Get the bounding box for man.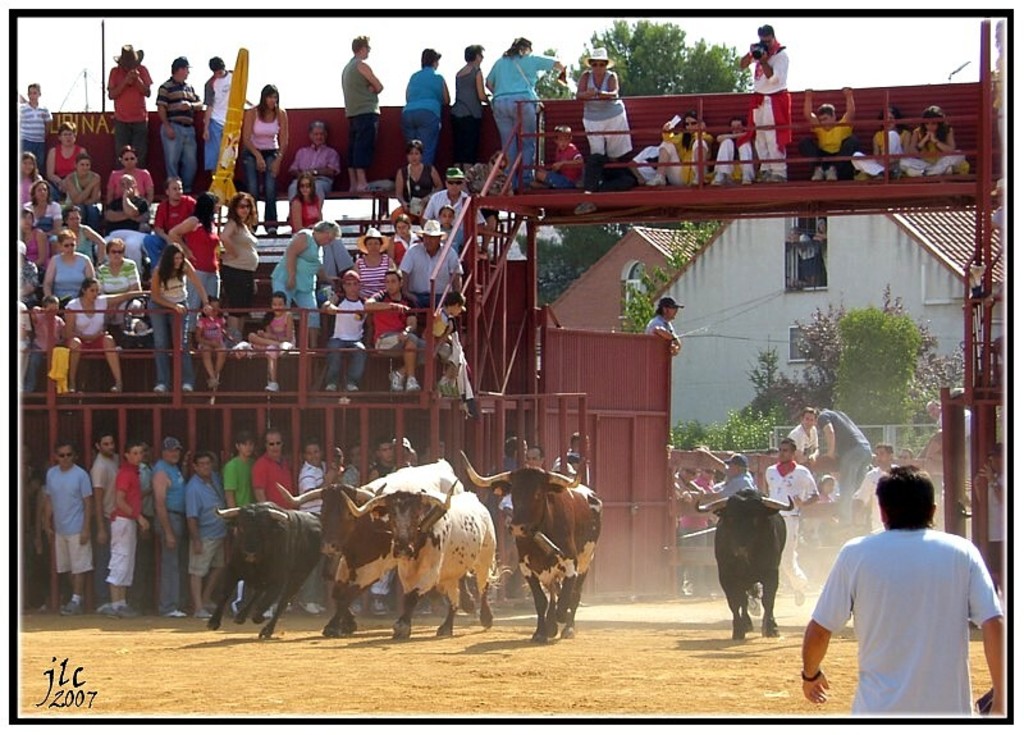
l=503, t=444, r=547, b=516.
